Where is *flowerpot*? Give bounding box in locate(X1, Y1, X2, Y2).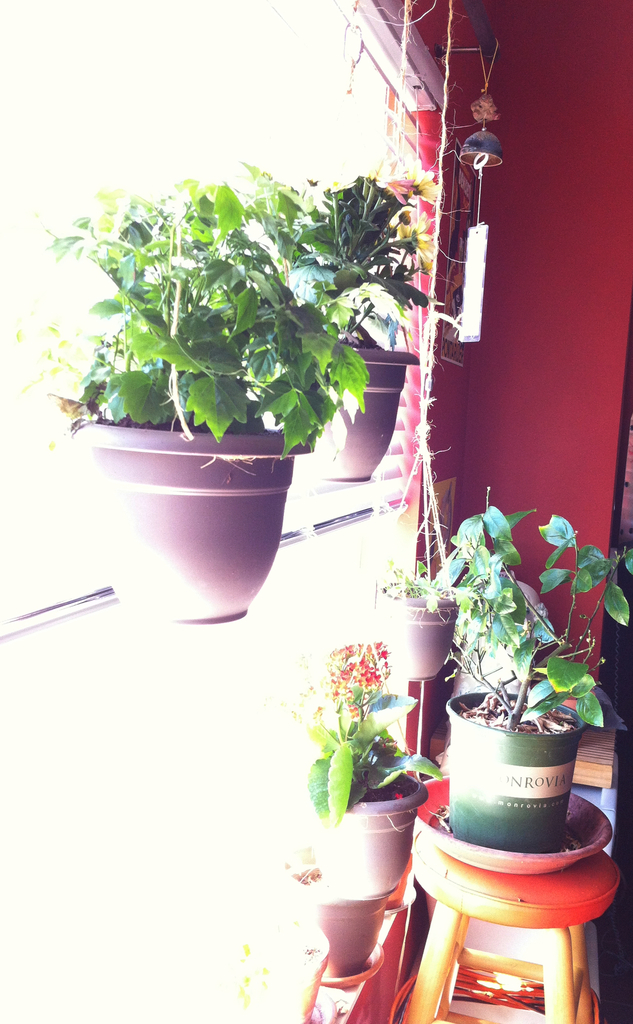
locate(448, 690, 586, 853).
